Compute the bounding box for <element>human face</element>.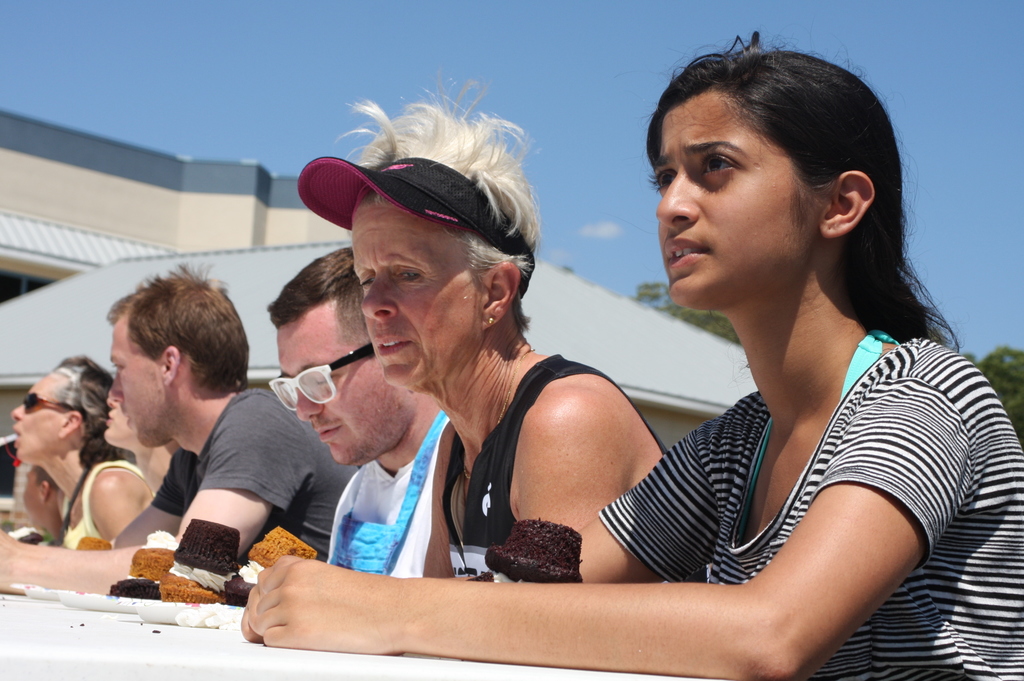
left=108, top=326, right=166, bottom=447.
